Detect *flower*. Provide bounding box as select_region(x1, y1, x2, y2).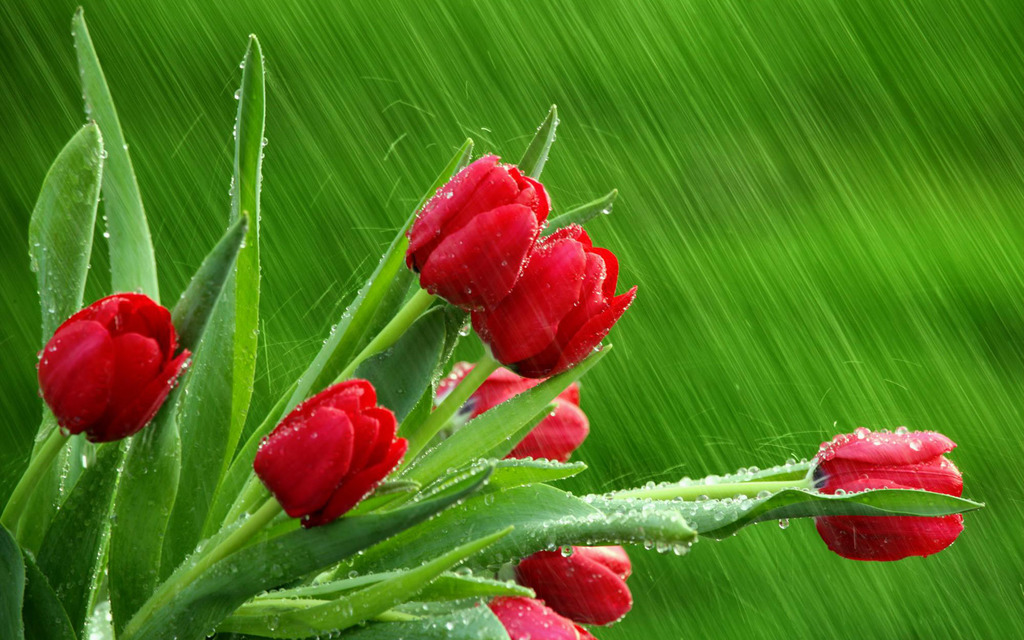
select_region(252, 378, 412, 538).
